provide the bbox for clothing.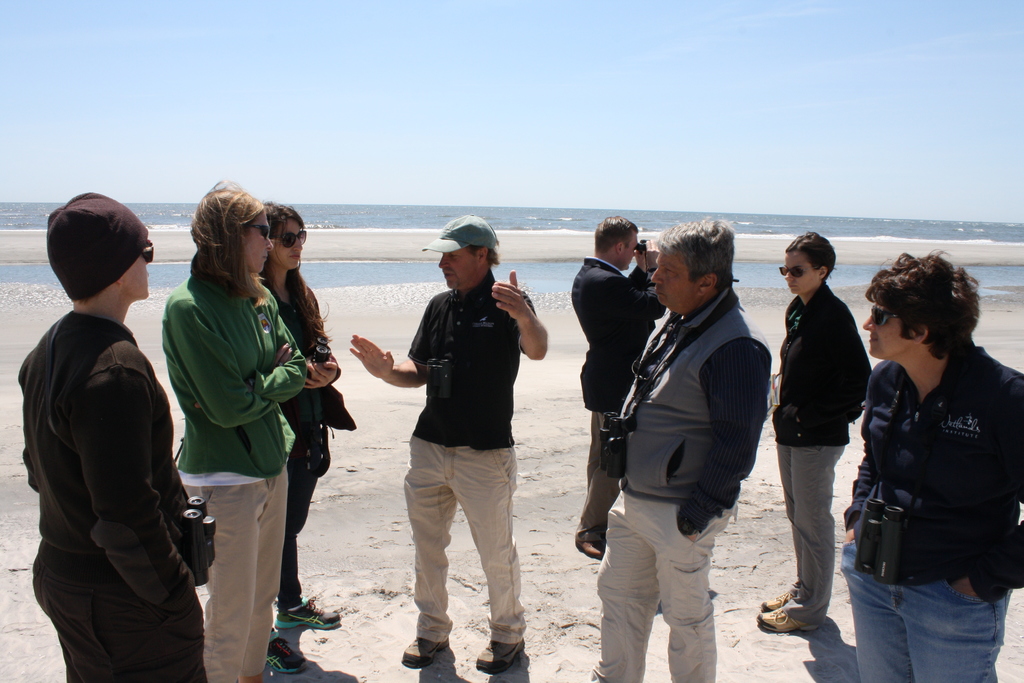
243:276:355:604.
